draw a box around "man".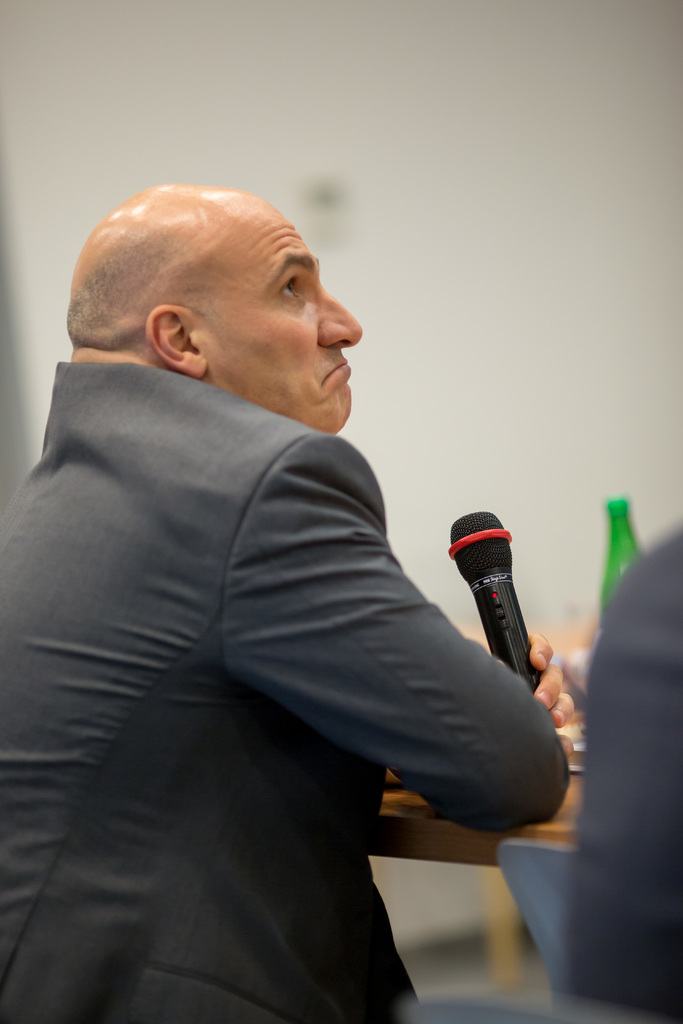
[10,157,571,970].
